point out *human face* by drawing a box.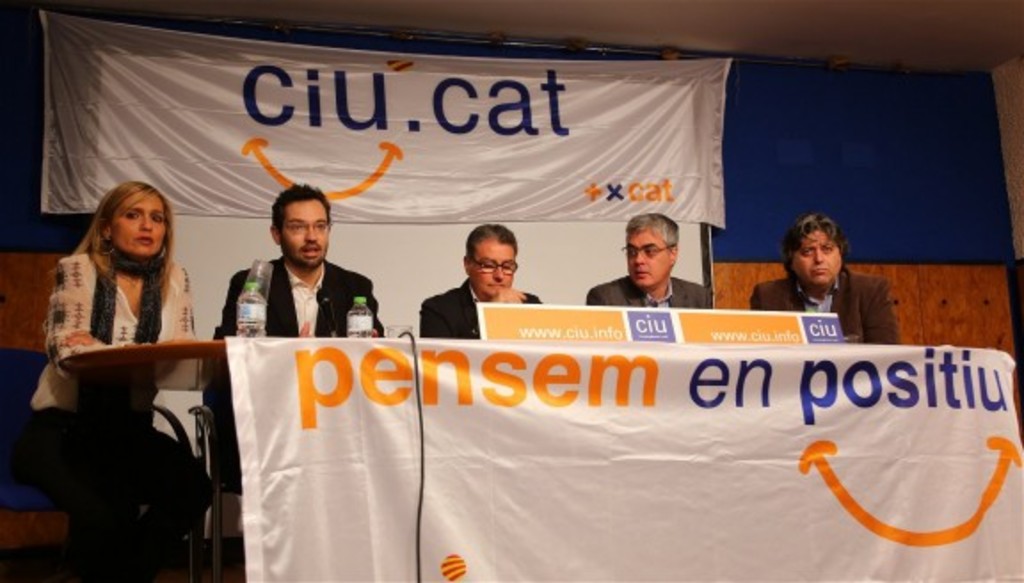
631, 235, 677, 290.
